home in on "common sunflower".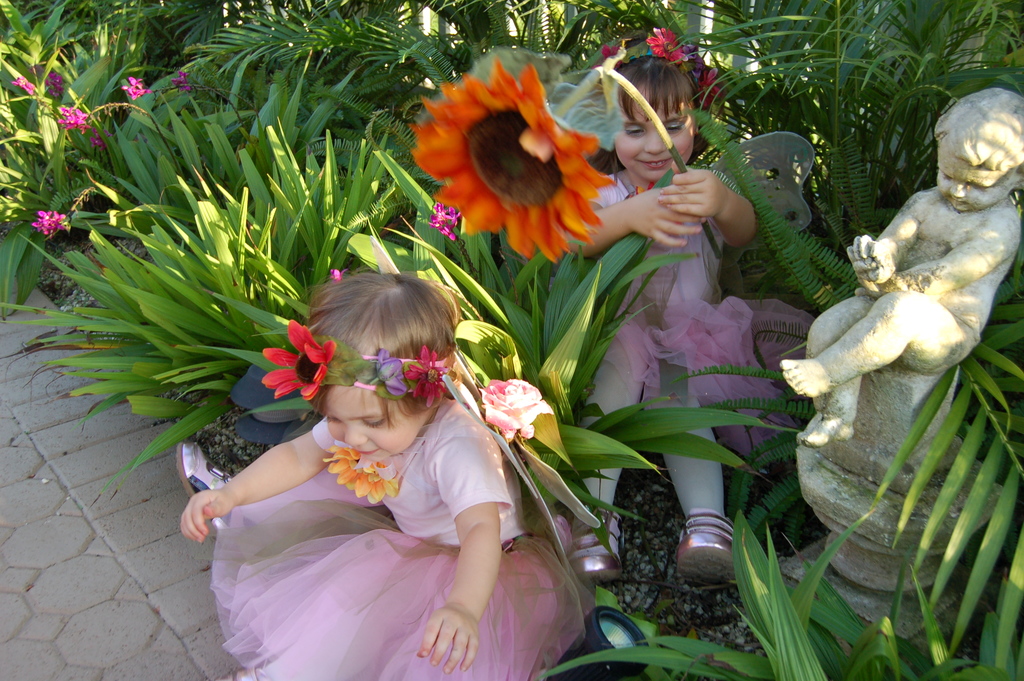
Homed in at crop(406, 54, 618, 274).
